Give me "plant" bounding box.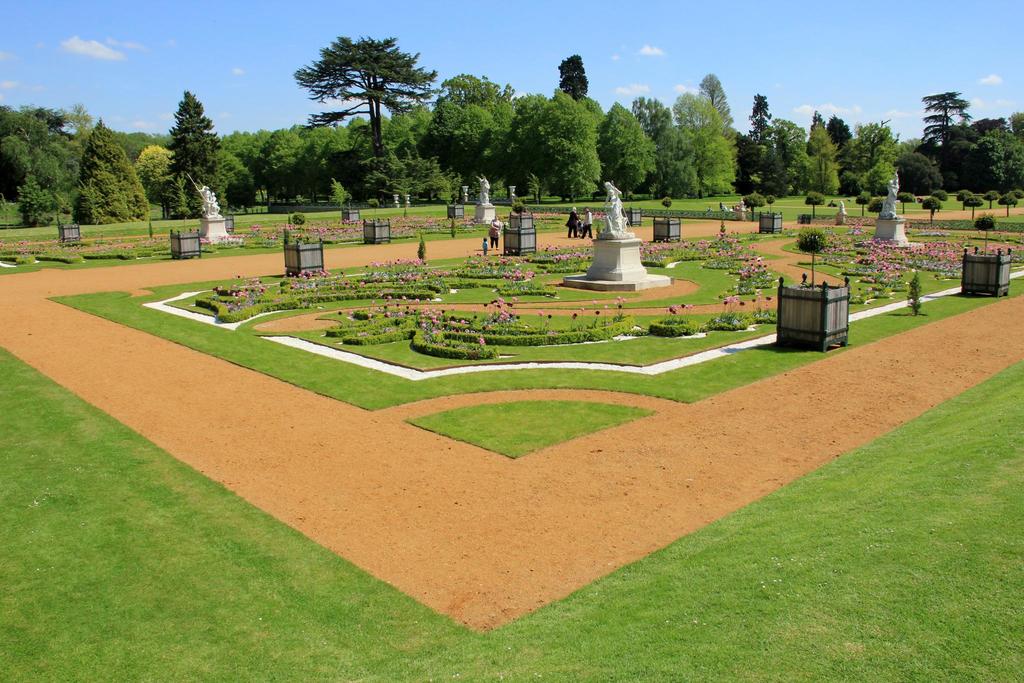
rect(451, 217, 461, 239).
